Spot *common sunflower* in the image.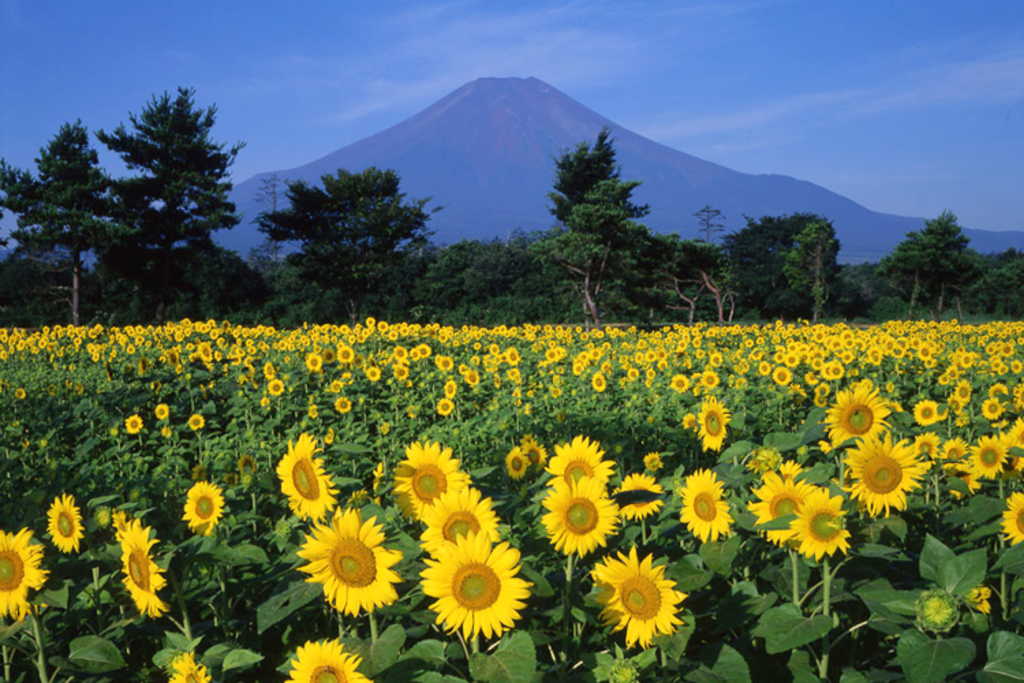
*common sunflower* found at 182/471/229/530.
